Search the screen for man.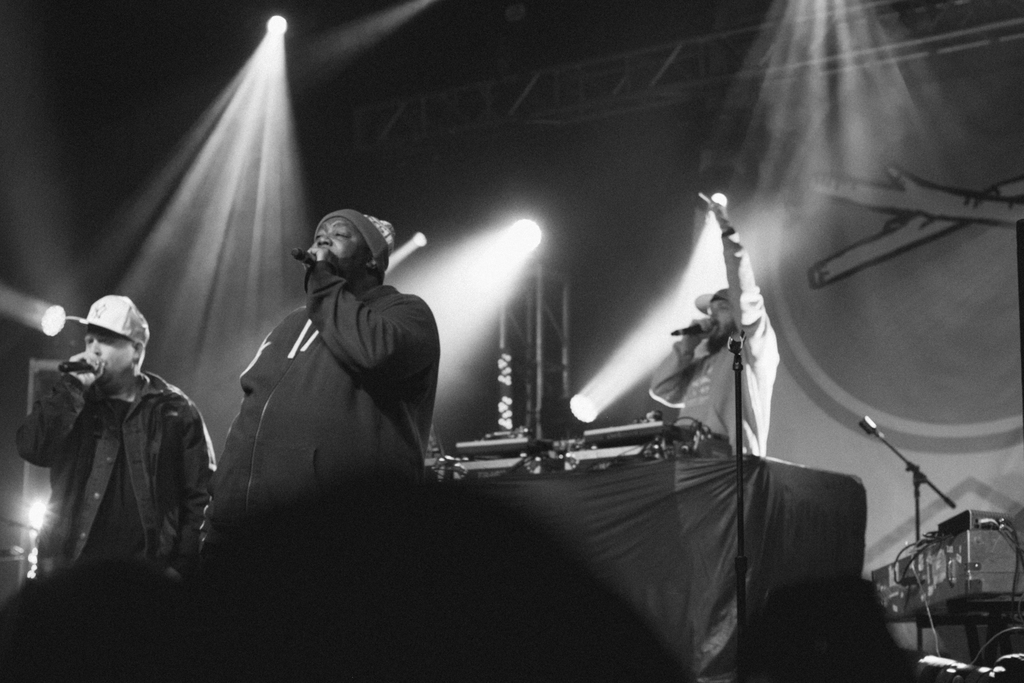
Found at pyautogui.locateOnScreen(204, 209, 442, 534).
